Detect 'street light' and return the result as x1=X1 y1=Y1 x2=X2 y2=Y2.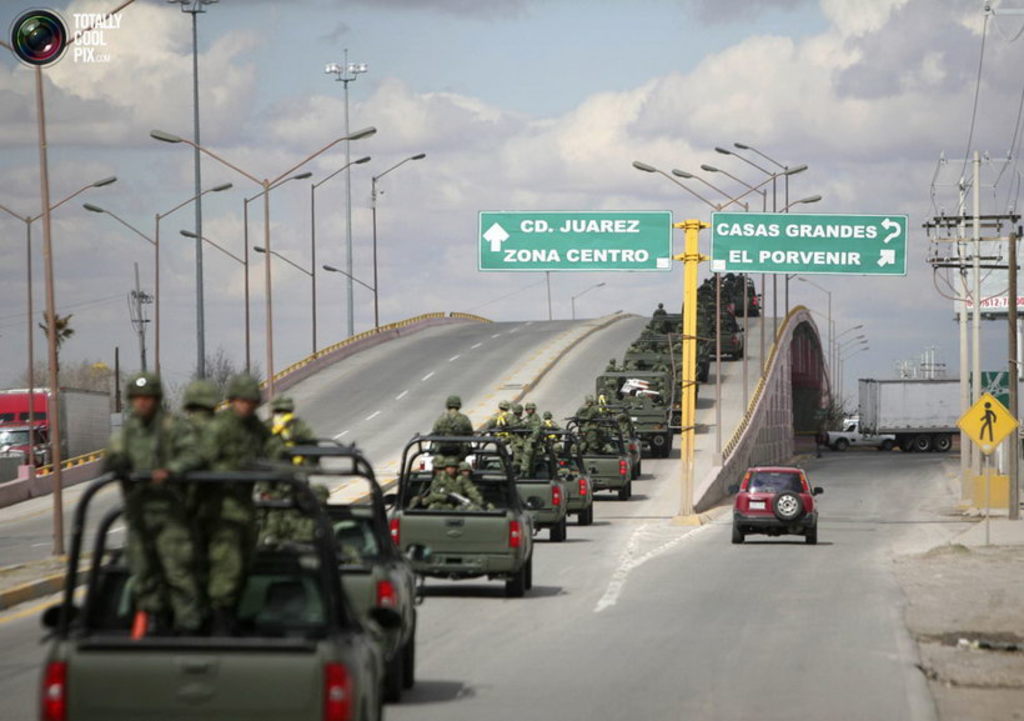
x1=711 y1=144 x2=779 y2=344.
